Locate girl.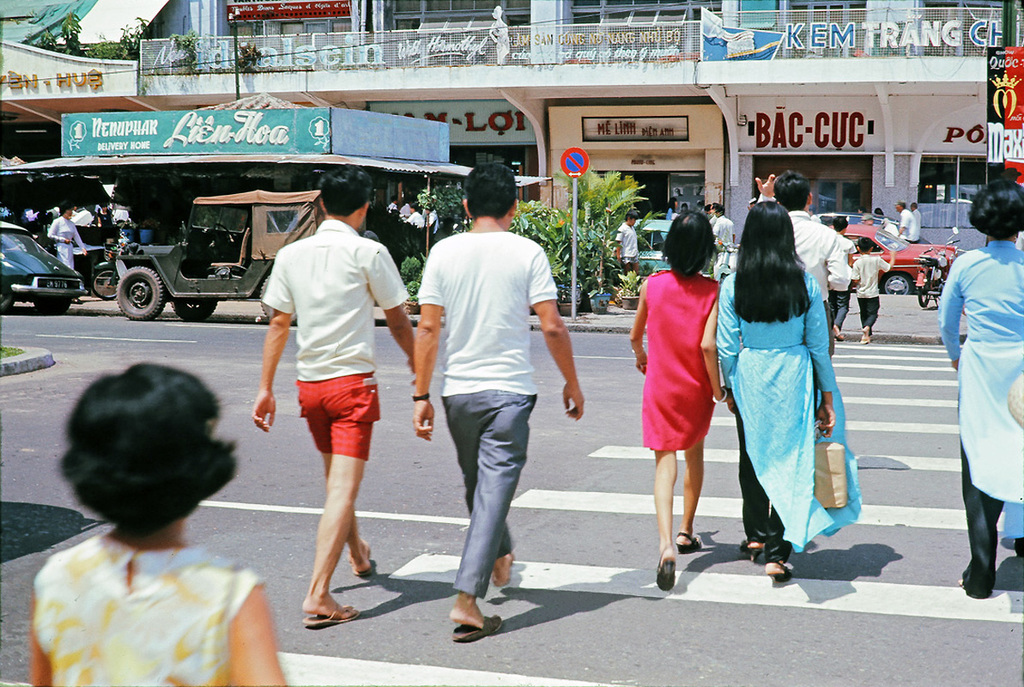
Bounding box: <box>629,211,729,595</box>.
